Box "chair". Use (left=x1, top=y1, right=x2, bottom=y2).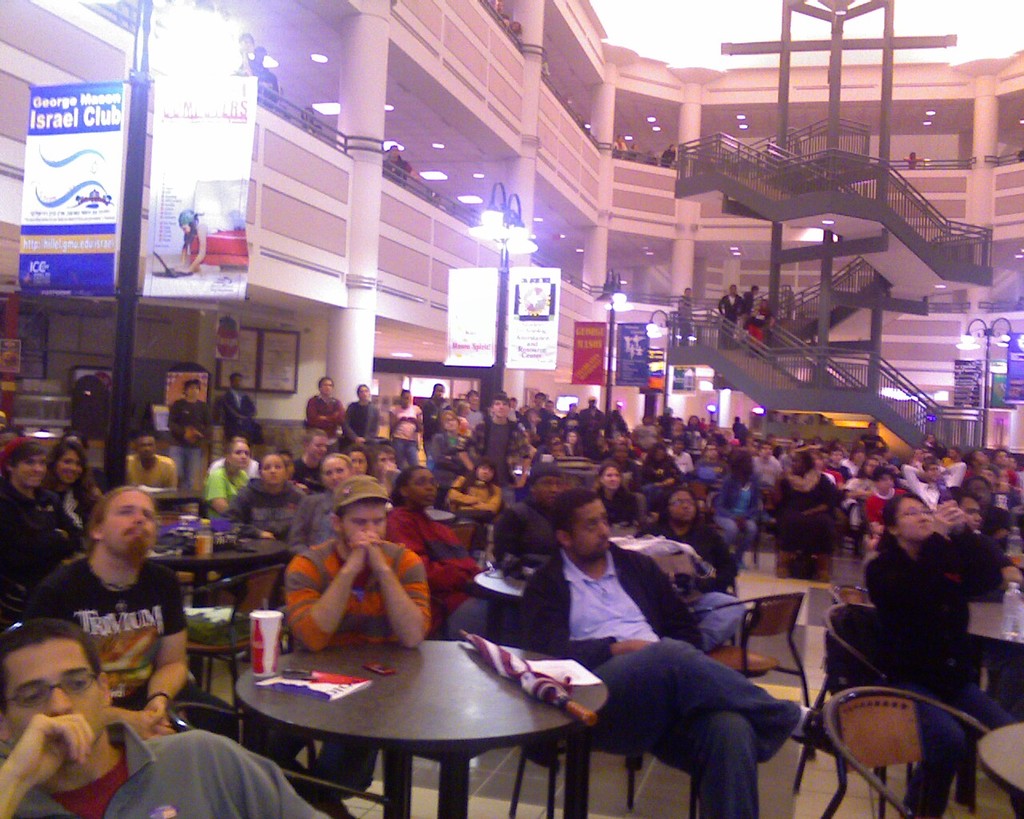
(left=692, top=594, right=814, bottom=753).
